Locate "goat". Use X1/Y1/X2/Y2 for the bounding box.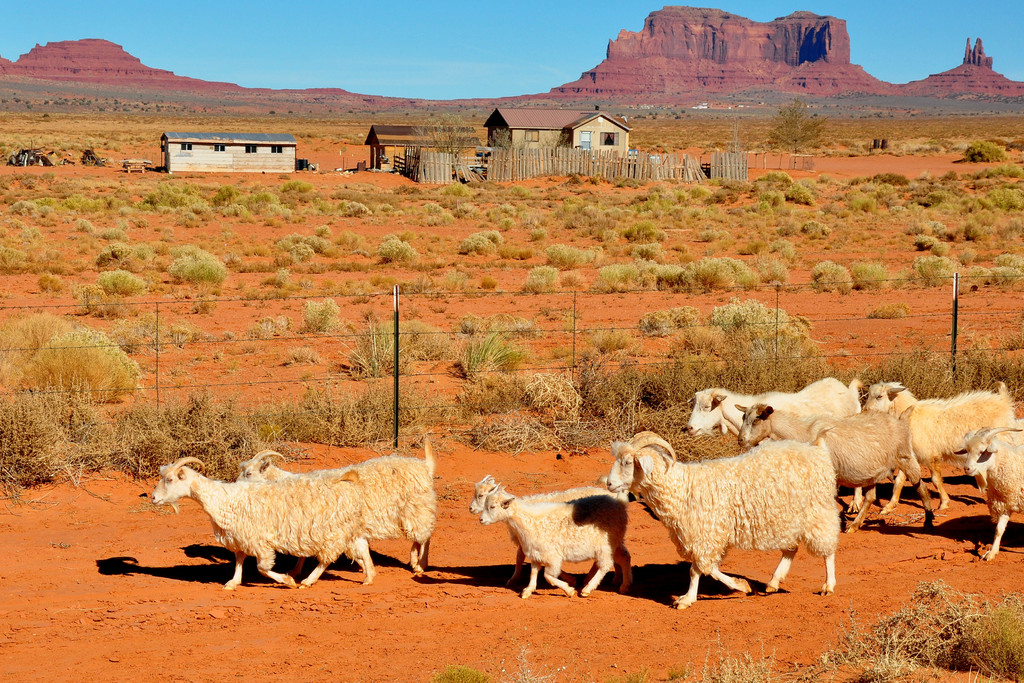
235/448/437/573.
